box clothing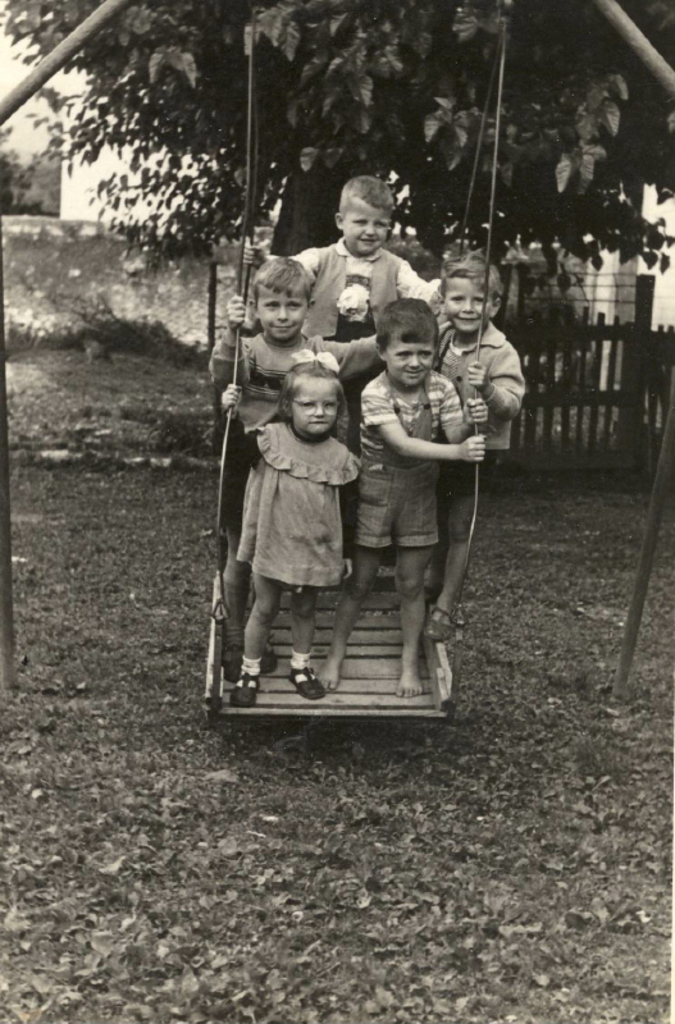
356 367 471 559
